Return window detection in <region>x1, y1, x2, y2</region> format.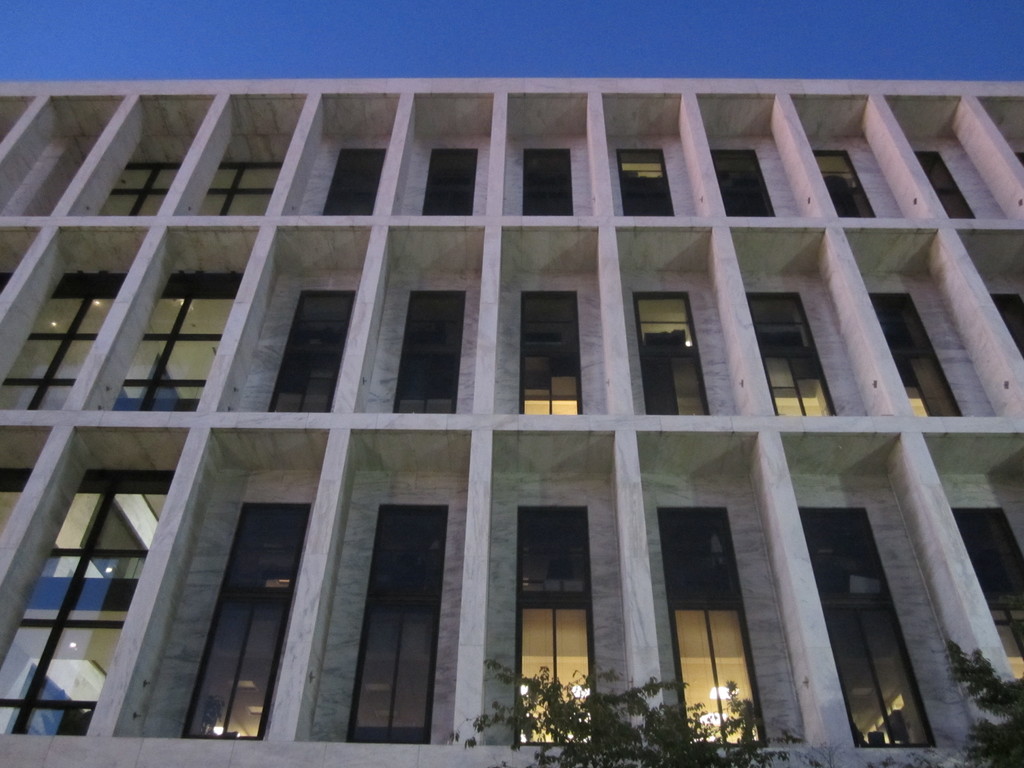
<region>178, 498, 310, 744</region>.
